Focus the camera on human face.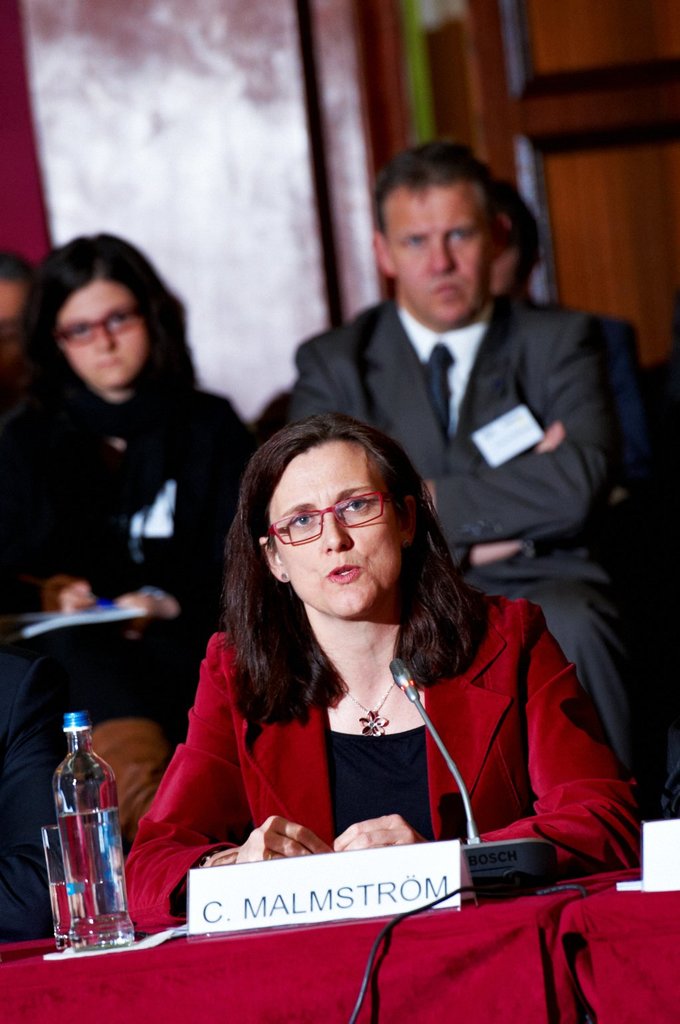
Focus region: 274,447,399,617.
